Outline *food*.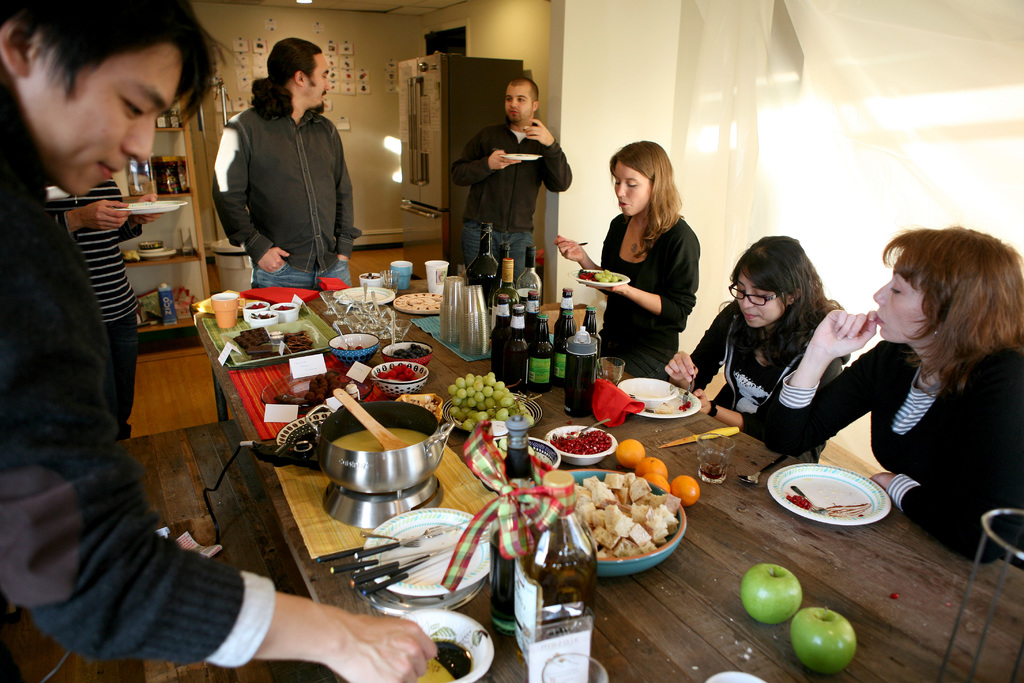
Outline: <region>394, 292, 441, 313</region>.
